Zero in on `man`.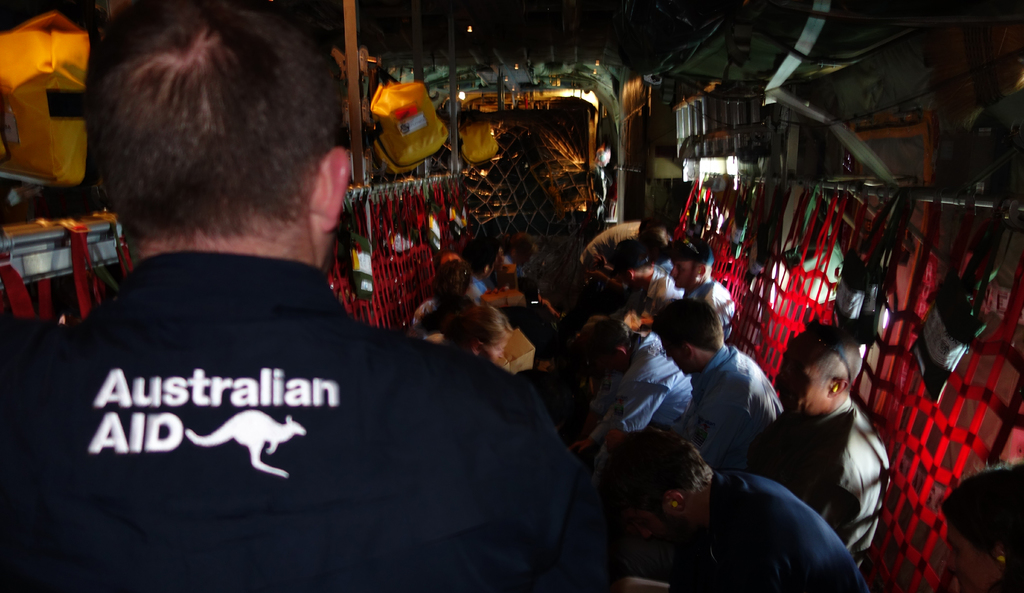
Zeroed in: bbox=[67, 0, 632, 592].
